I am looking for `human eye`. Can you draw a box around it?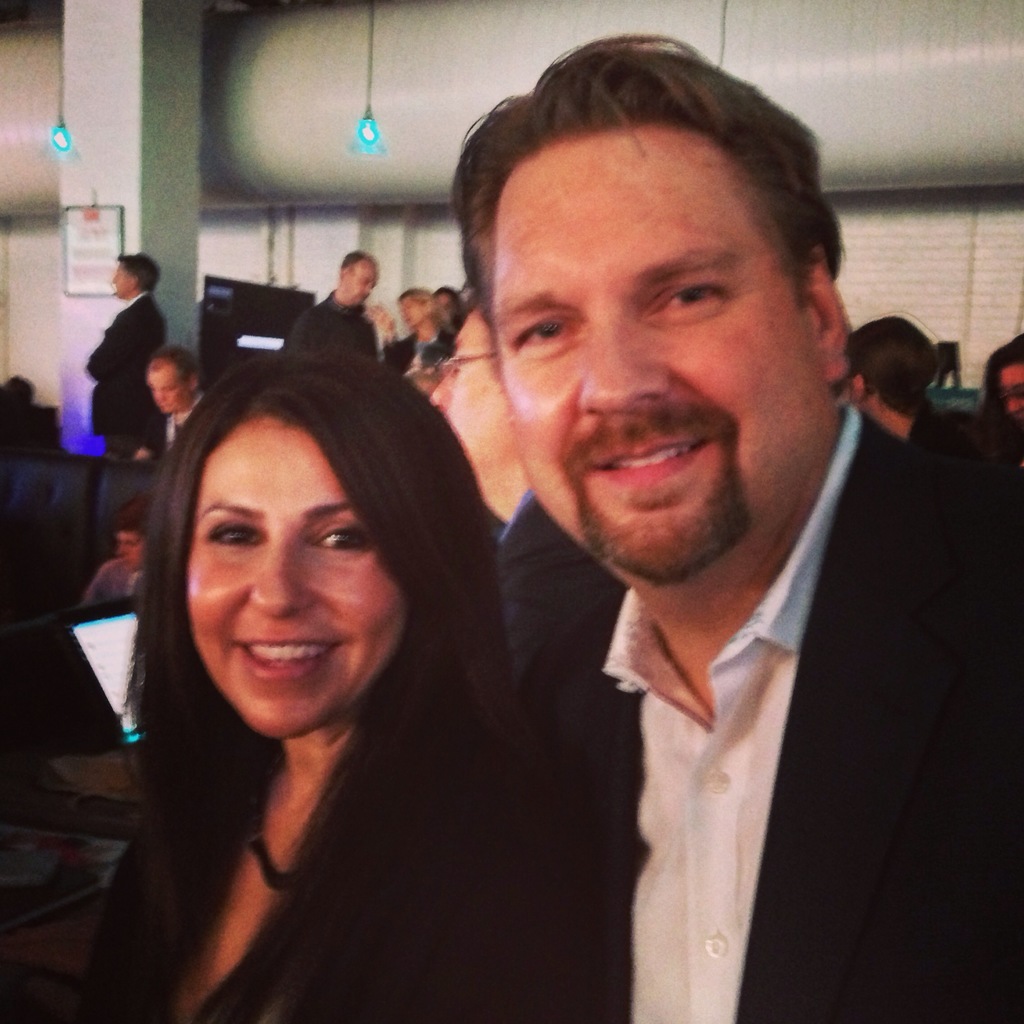
Sure, the bounding box is [641, 271, 744, 330].
